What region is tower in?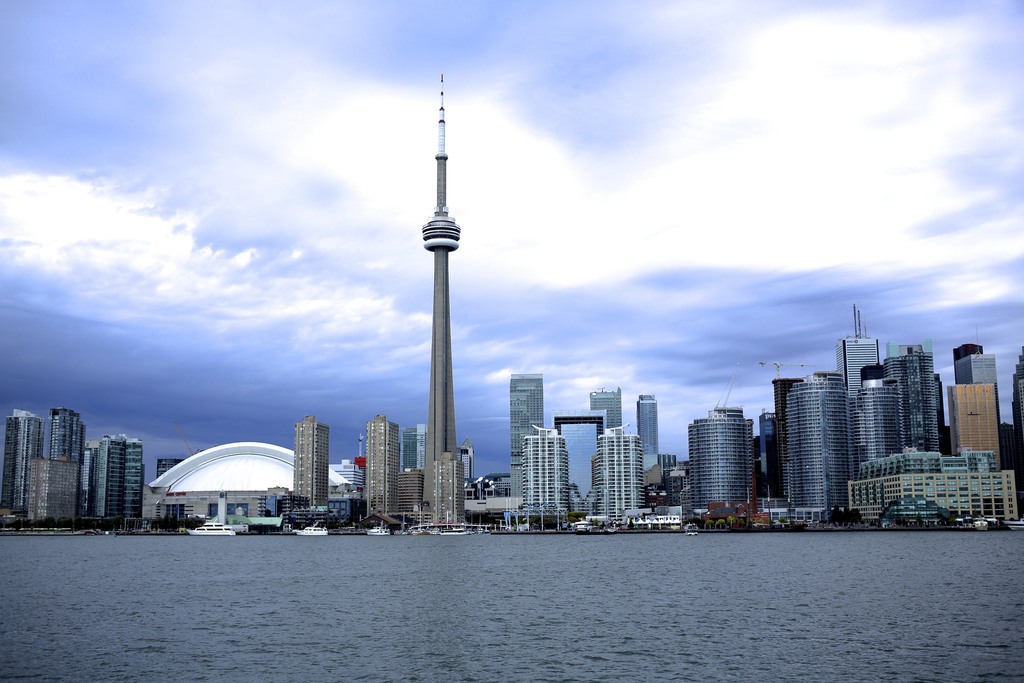
(120,434,147,513).
